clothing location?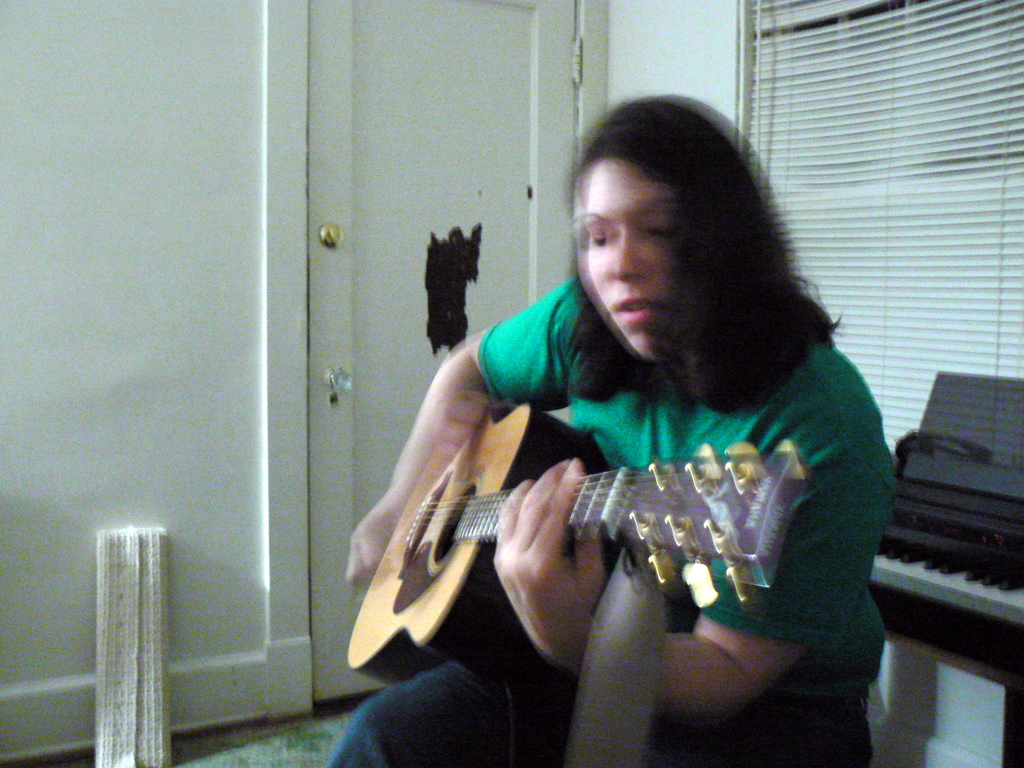
{"x1": 323, "y1": 653, "x2": 874, "y2": 767}
